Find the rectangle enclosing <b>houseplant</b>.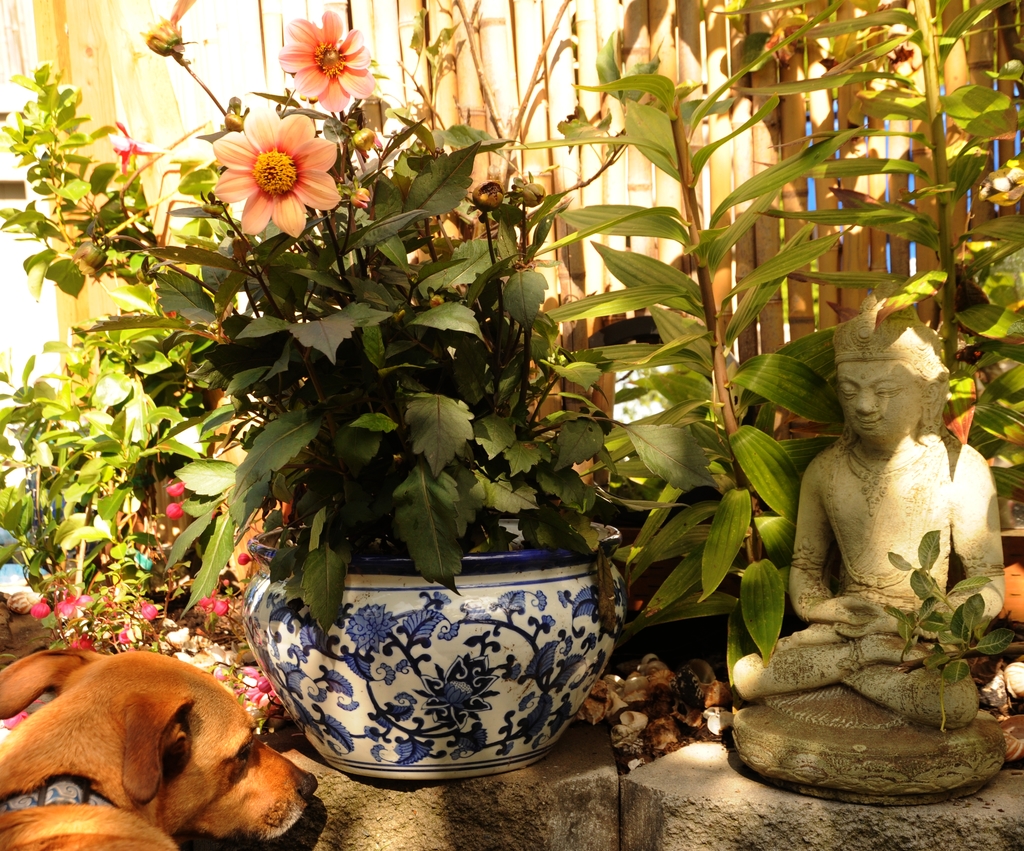
{"left": 120, "top": 0, "right": 657, "bottom": 791}.
